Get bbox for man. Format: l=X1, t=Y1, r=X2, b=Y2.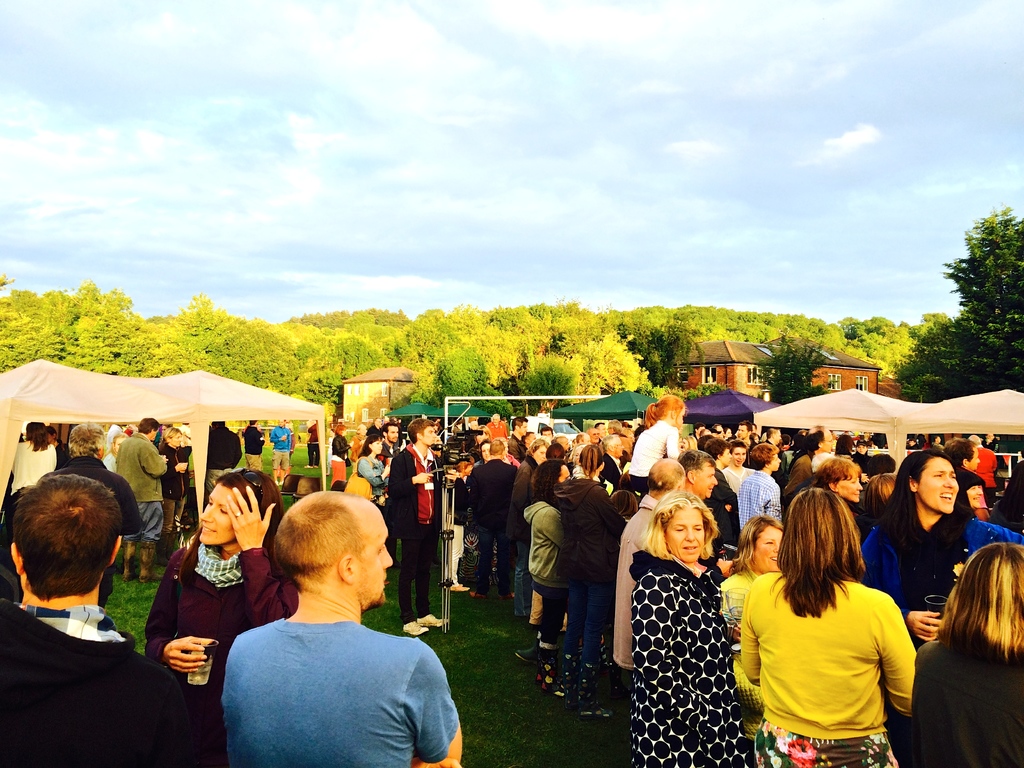
l=787, t=422, r=832, b=470.
